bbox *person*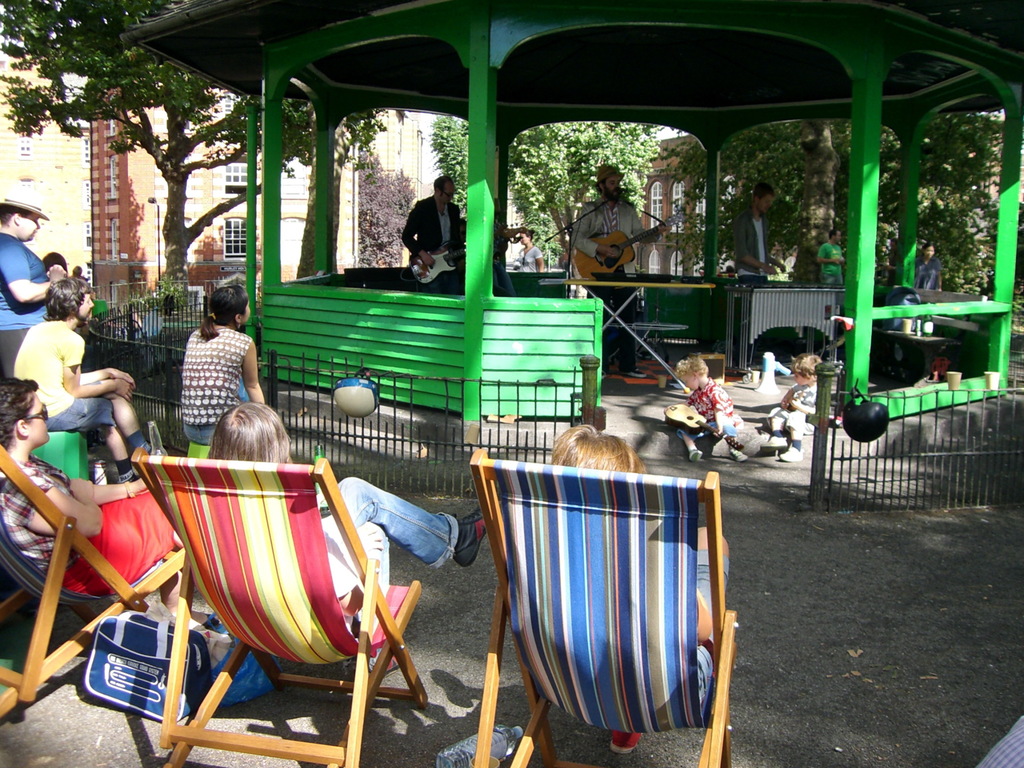
(209,396,489,615)
